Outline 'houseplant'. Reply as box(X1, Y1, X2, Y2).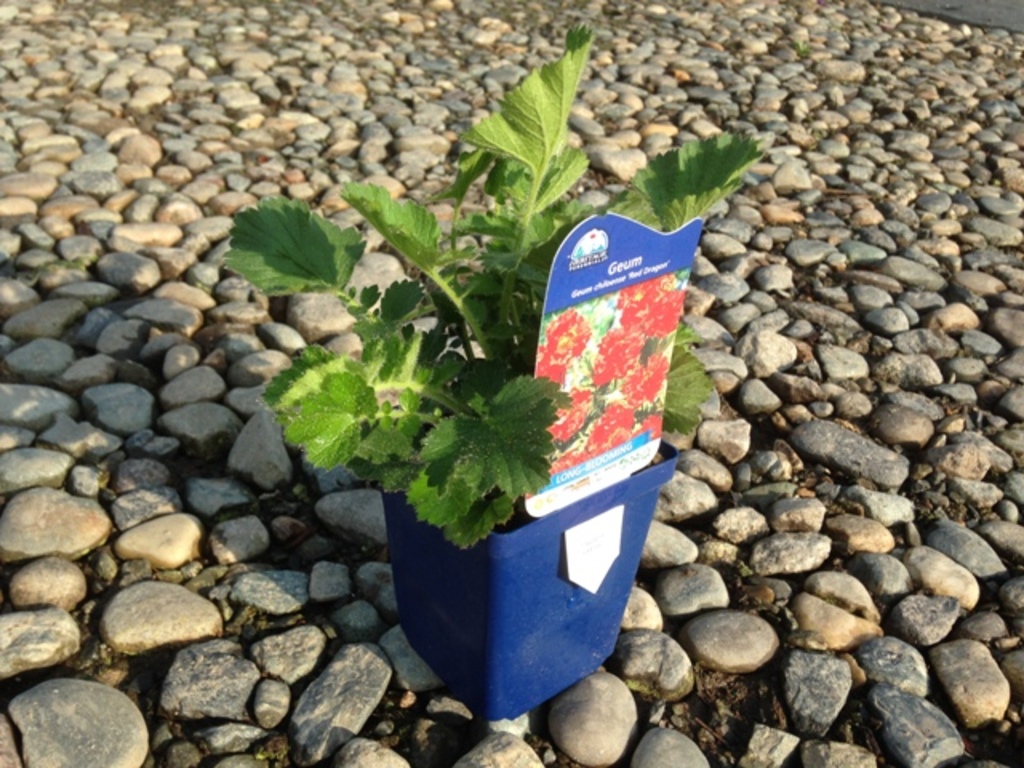
box(213, 18, 770, 738).
